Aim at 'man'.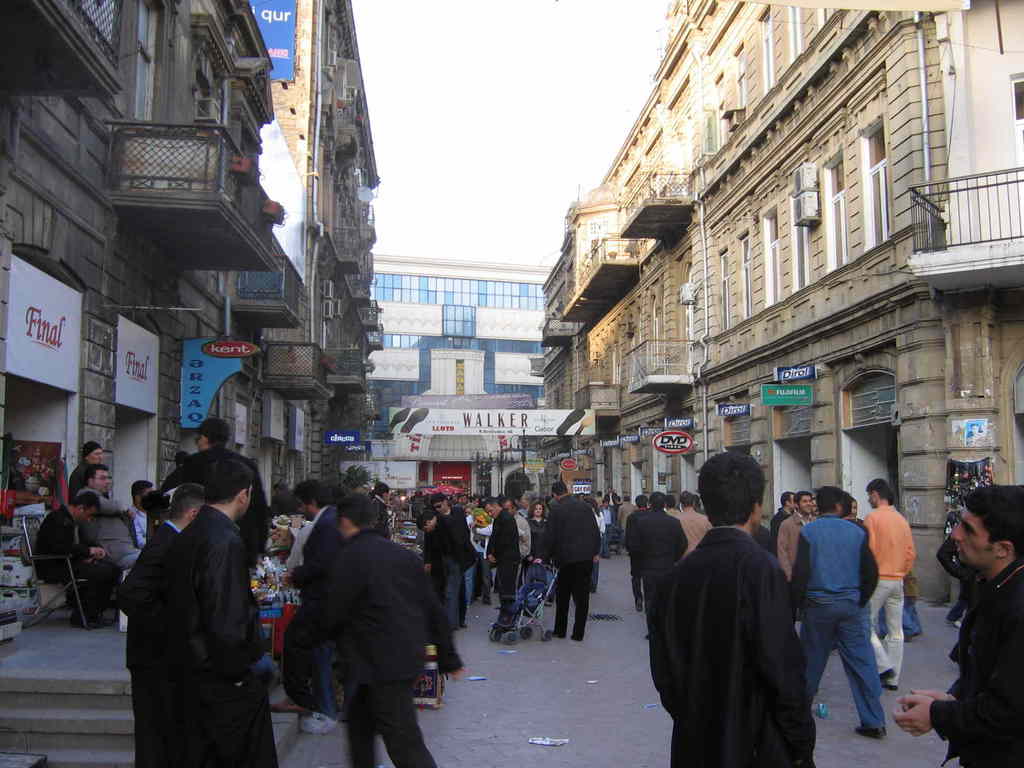
Aimed at <box>475,502,522,613</box>.
